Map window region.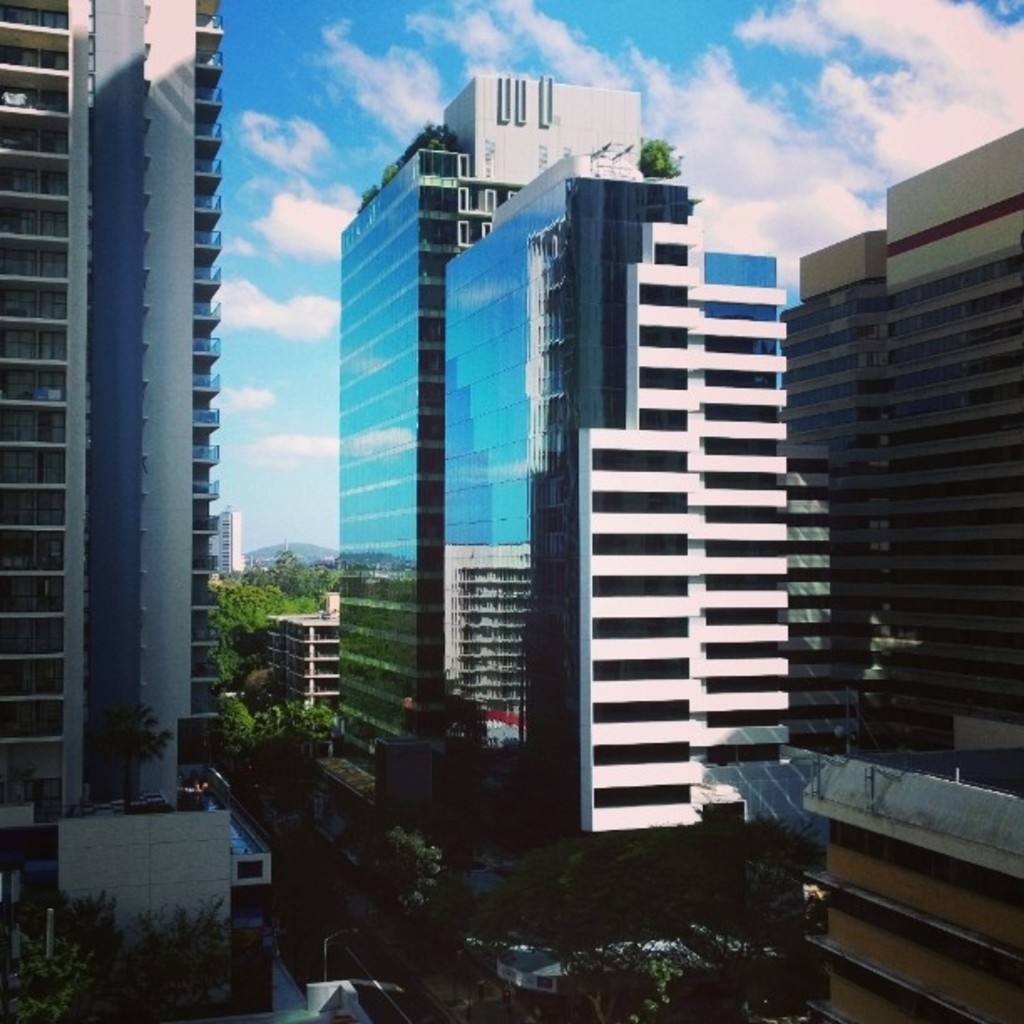
Mapped to <bbox>5, 370, 65, 400</bbox>.
